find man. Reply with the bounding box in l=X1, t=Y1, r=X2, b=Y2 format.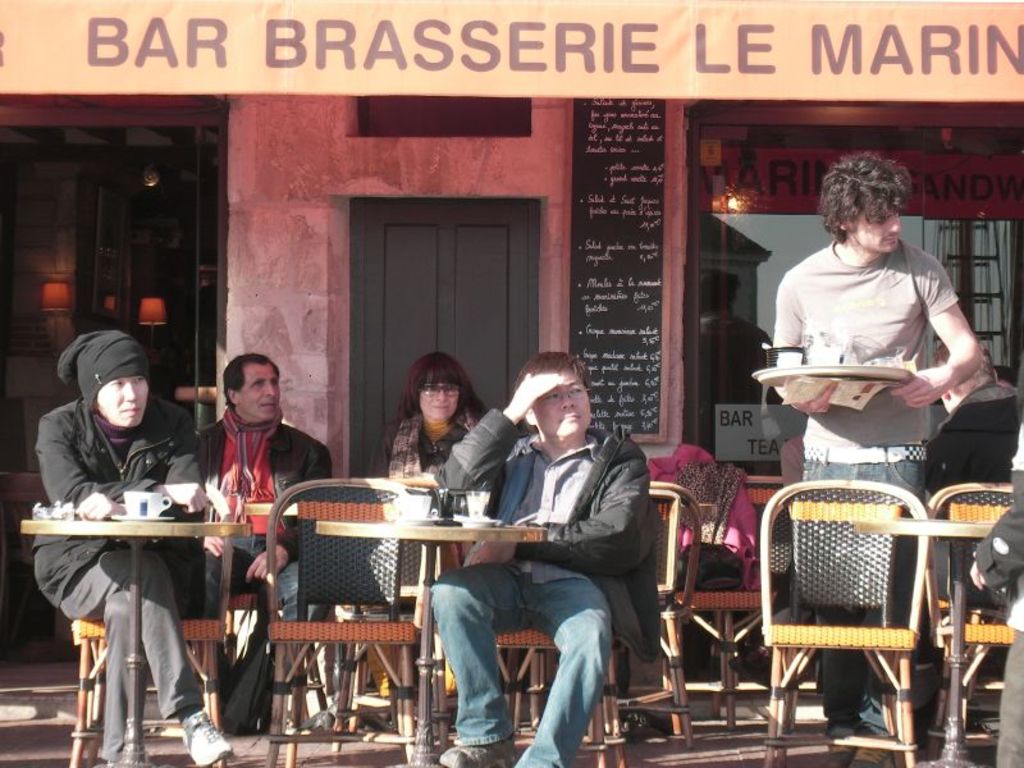
l=778, t=151, r=978, b=749.
